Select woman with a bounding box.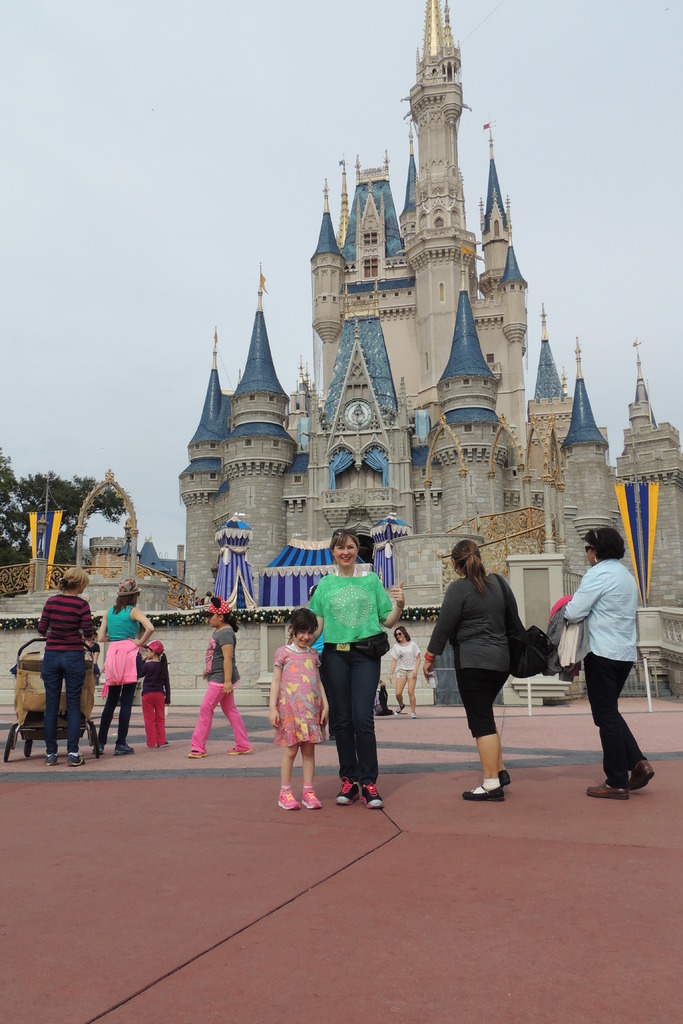
<region>420, 543, 531, 799</region>.
